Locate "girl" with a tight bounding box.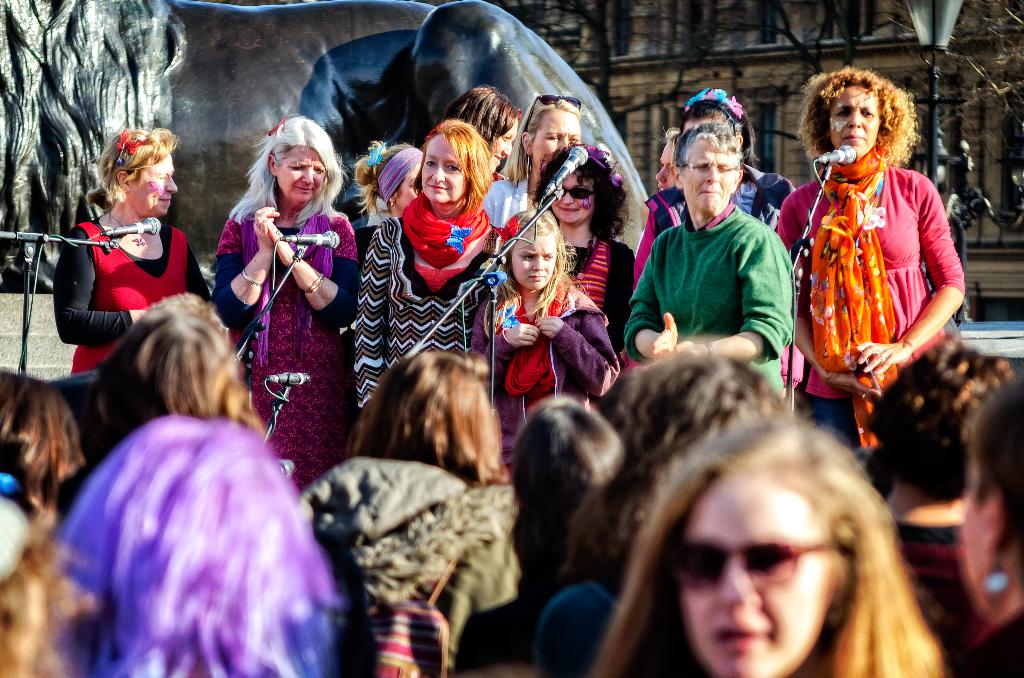
{"left": 350, "top": 115, "right": 508, "bottom": 423}.
